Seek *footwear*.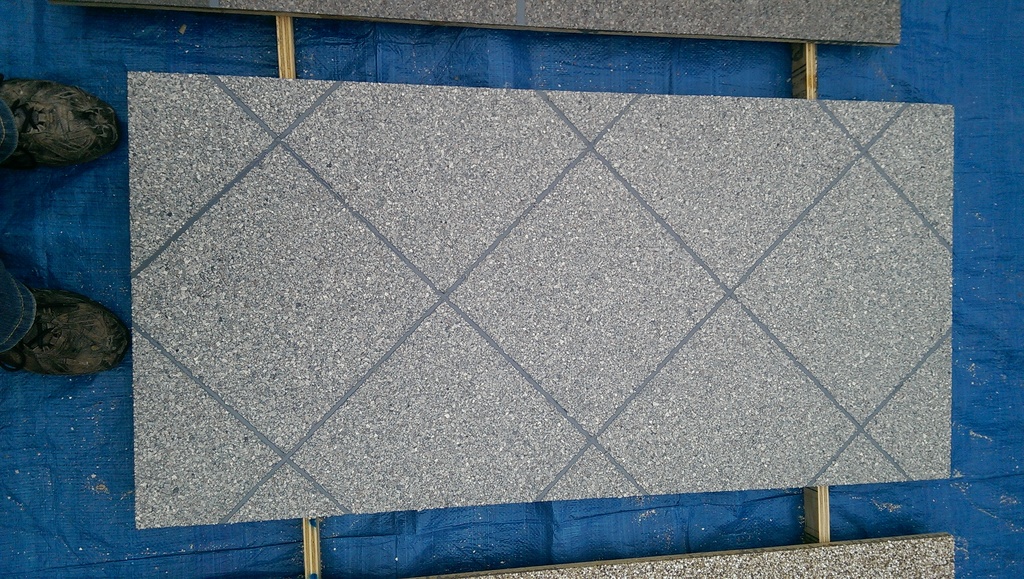
Rect(10, 279, 116, 389).
